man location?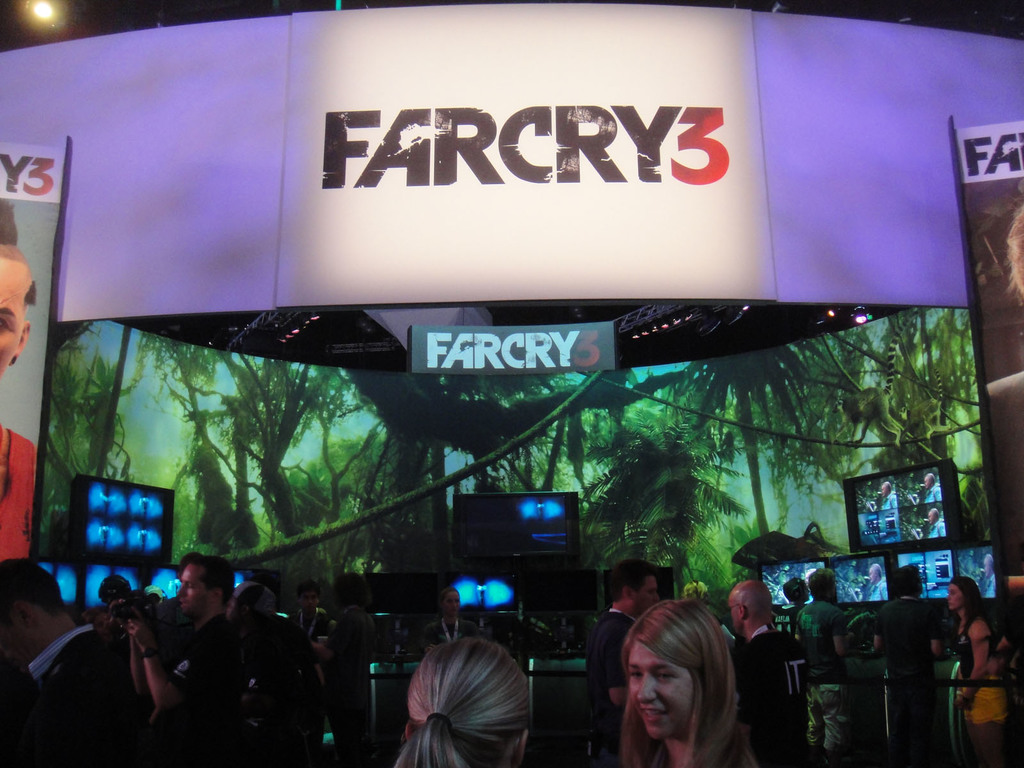
[784,570,862,764]
